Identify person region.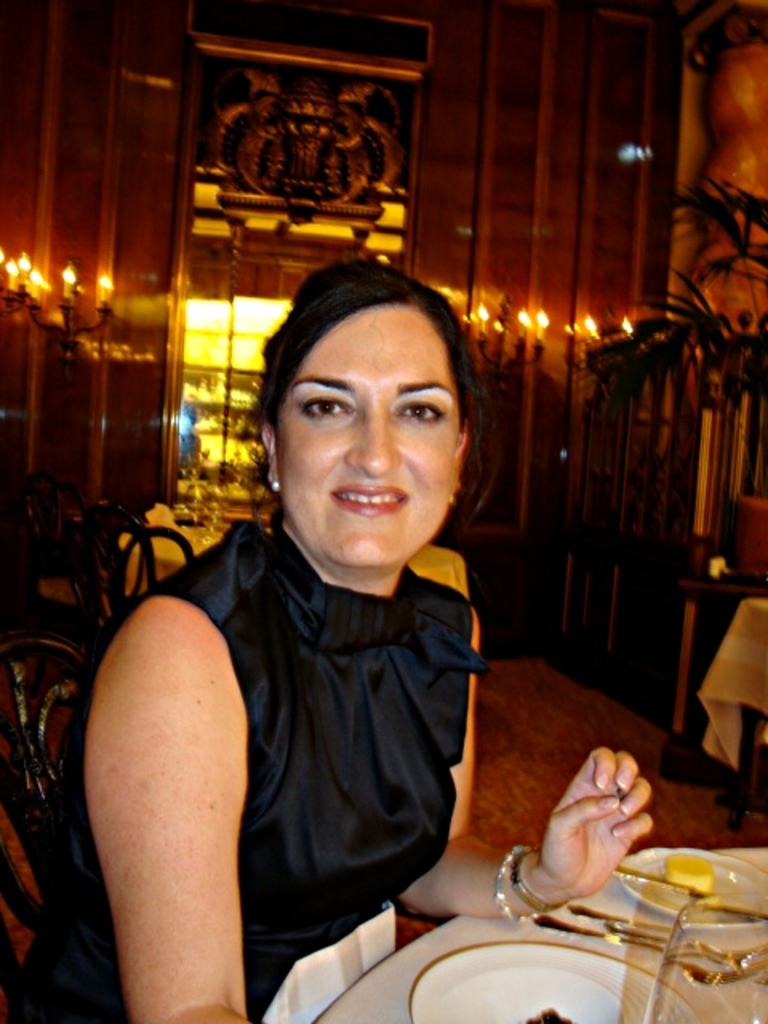
Region: [left=67, top=267, right=661, bottom=1022].
